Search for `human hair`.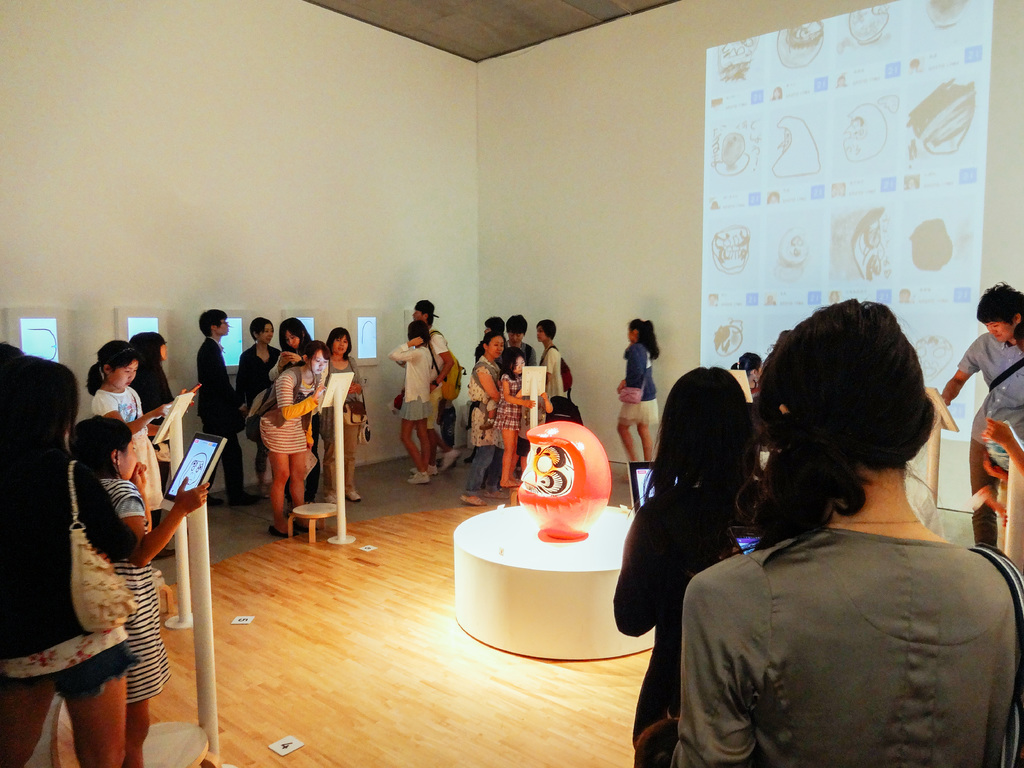
Found at rect(474, 332, 506, 364).
